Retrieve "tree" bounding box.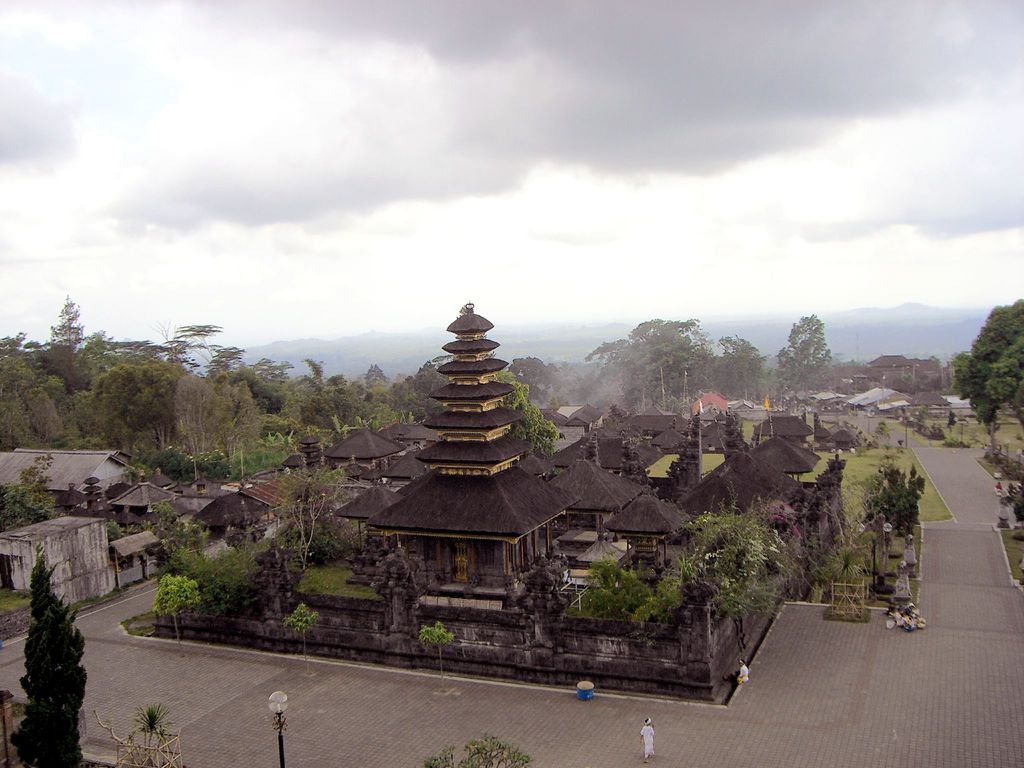
Bounding box: region(0, 454, 70, 532).
